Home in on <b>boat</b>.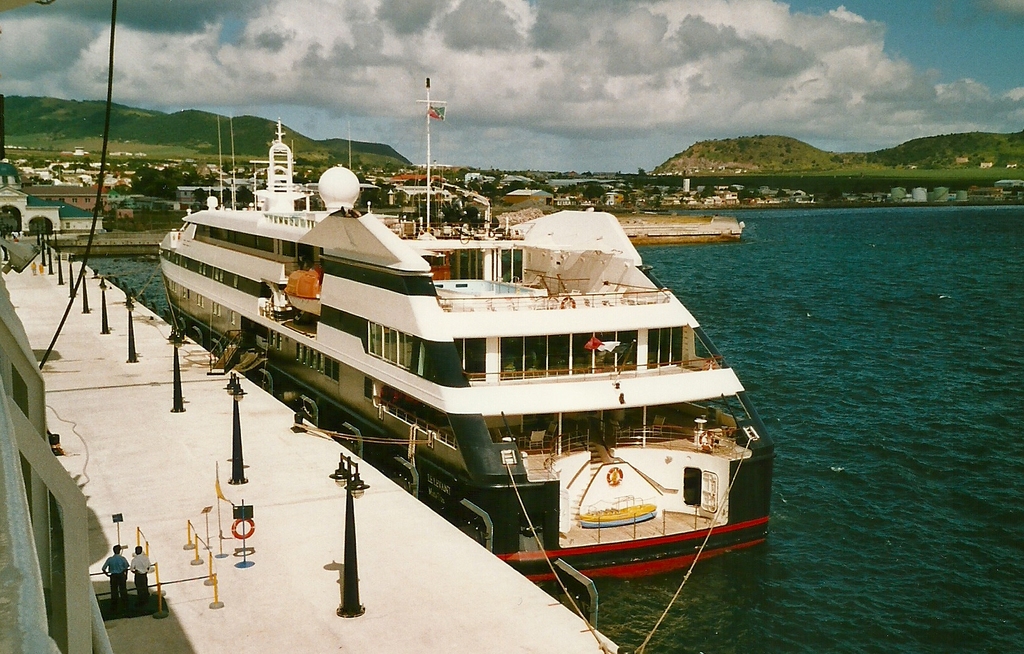
Homed in at <region>120, 99, 821, 609</region>.
